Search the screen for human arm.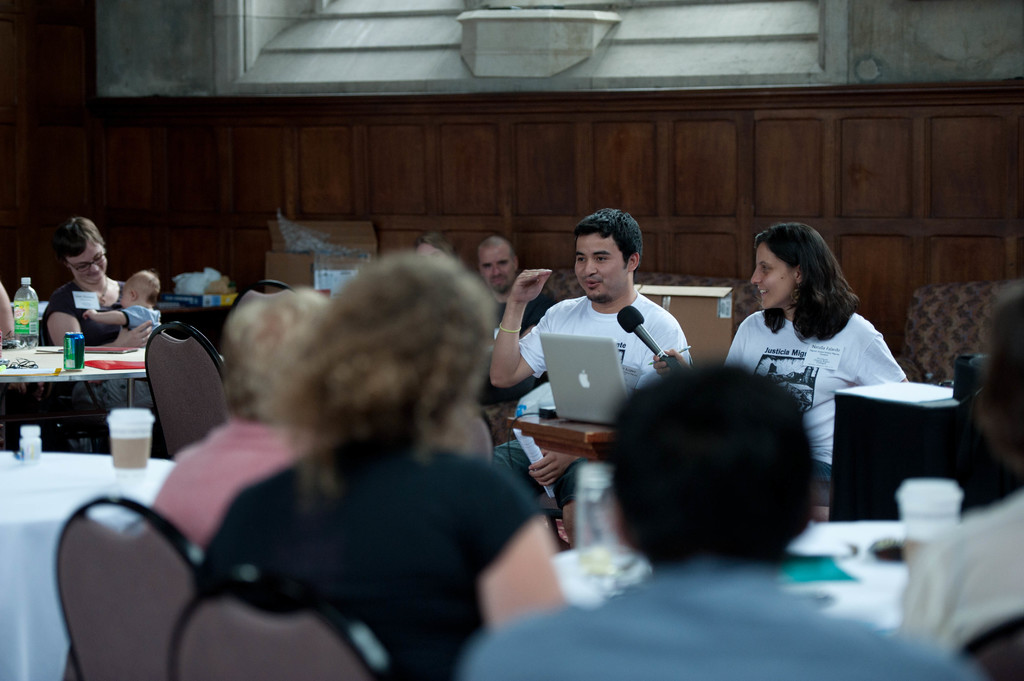
Found at <box>45,295,149,349</box>.
